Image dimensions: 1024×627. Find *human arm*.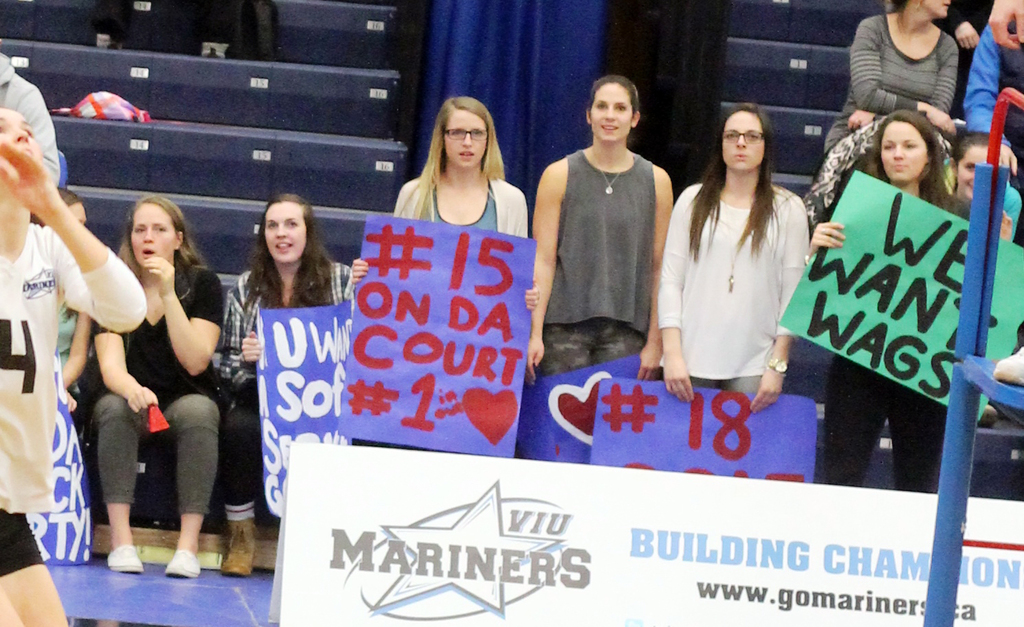
[753,189,809,408].
